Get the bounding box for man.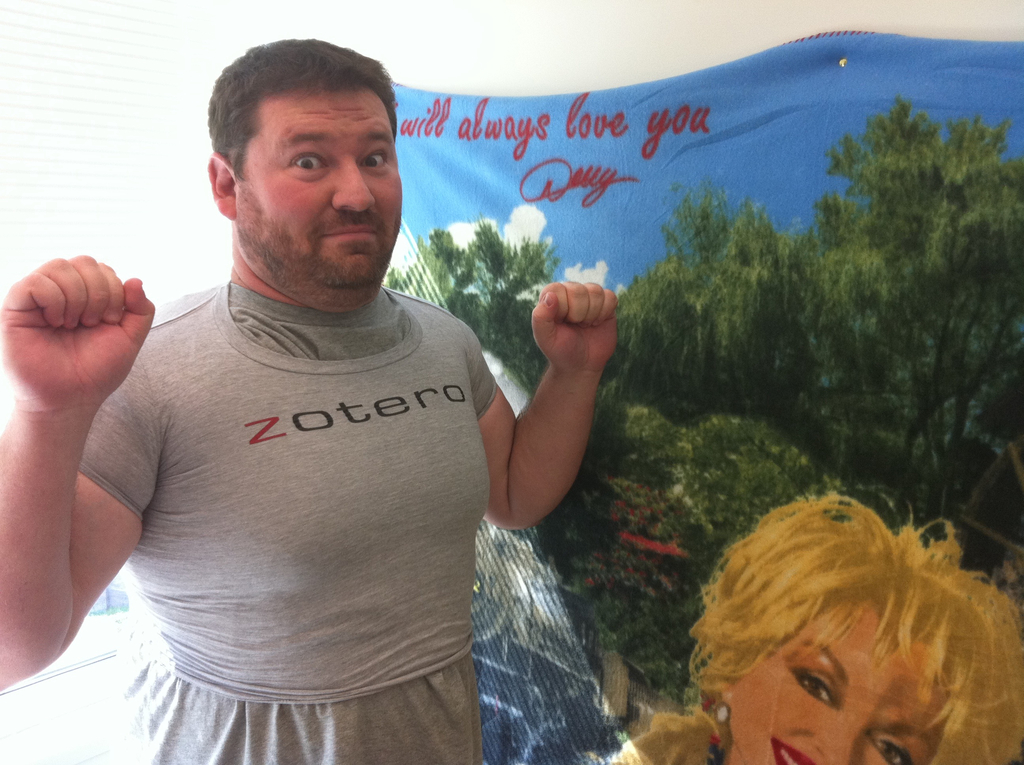
[35, 33, 661, 734].
